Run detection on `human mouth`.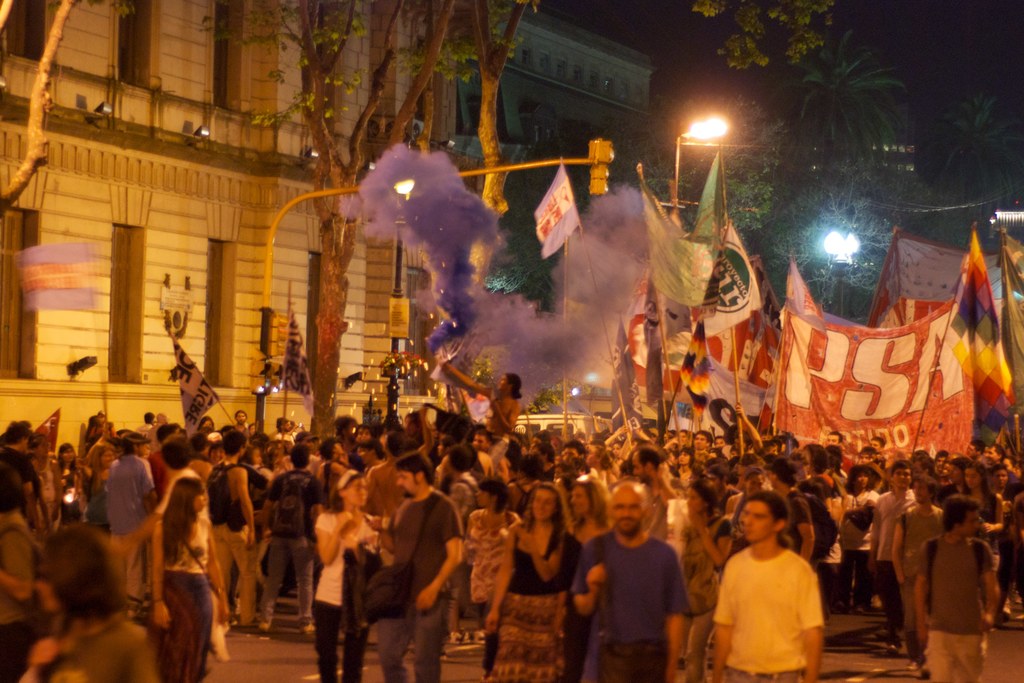
Result: 621, 519, 634, 525.
